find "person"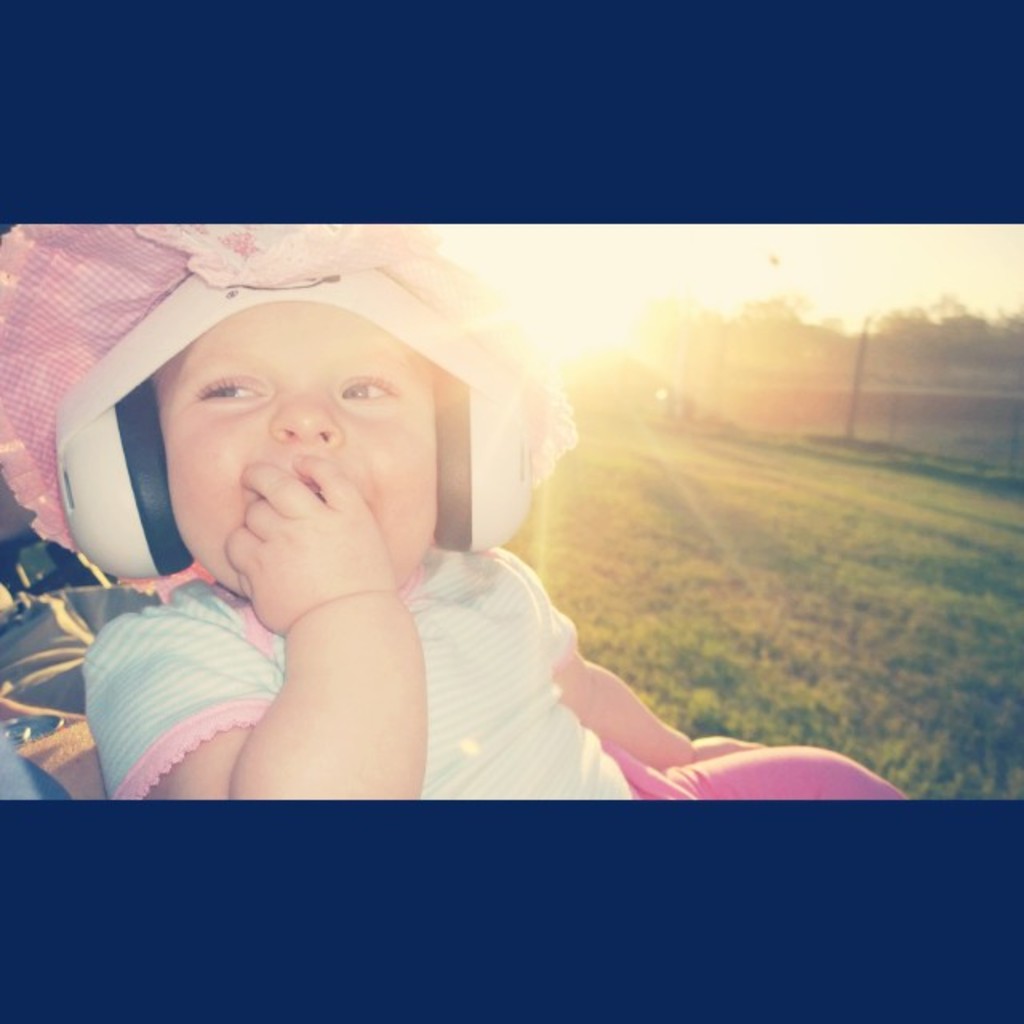
(69,246,838,851)
